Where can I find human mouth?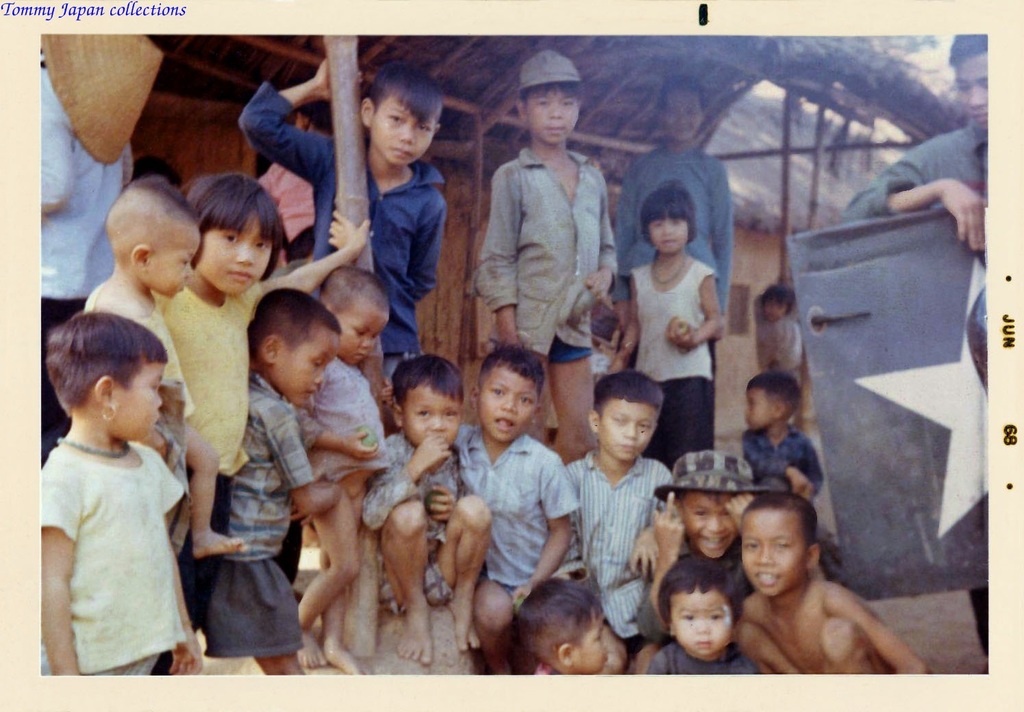
You can find it at rect(971, 111, 990, 123).
